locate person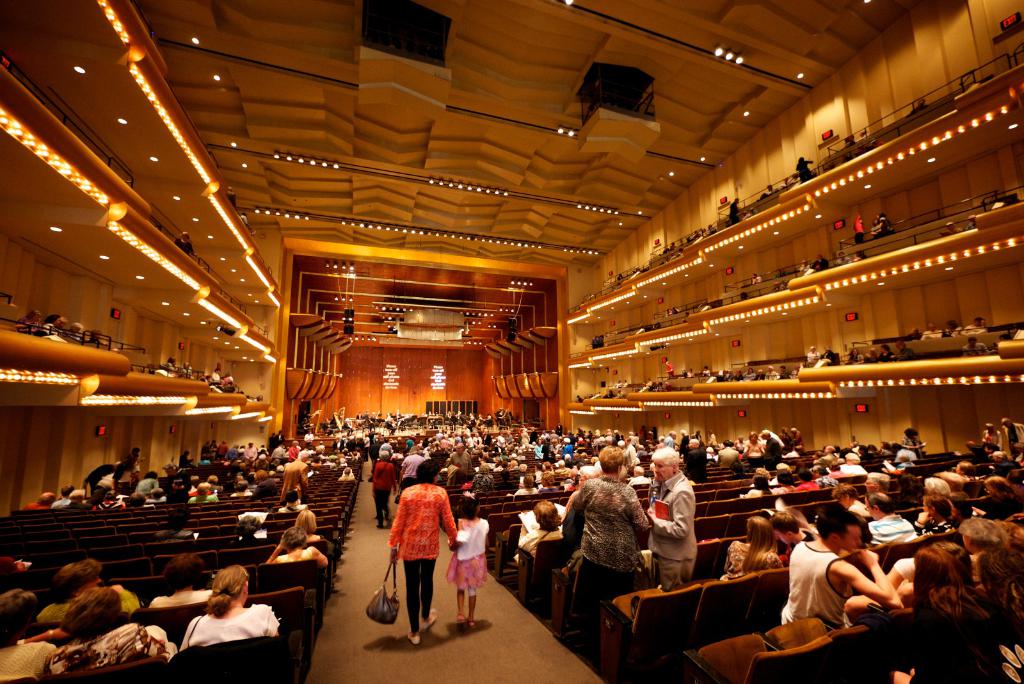
box(150, 551, 216, 605)
